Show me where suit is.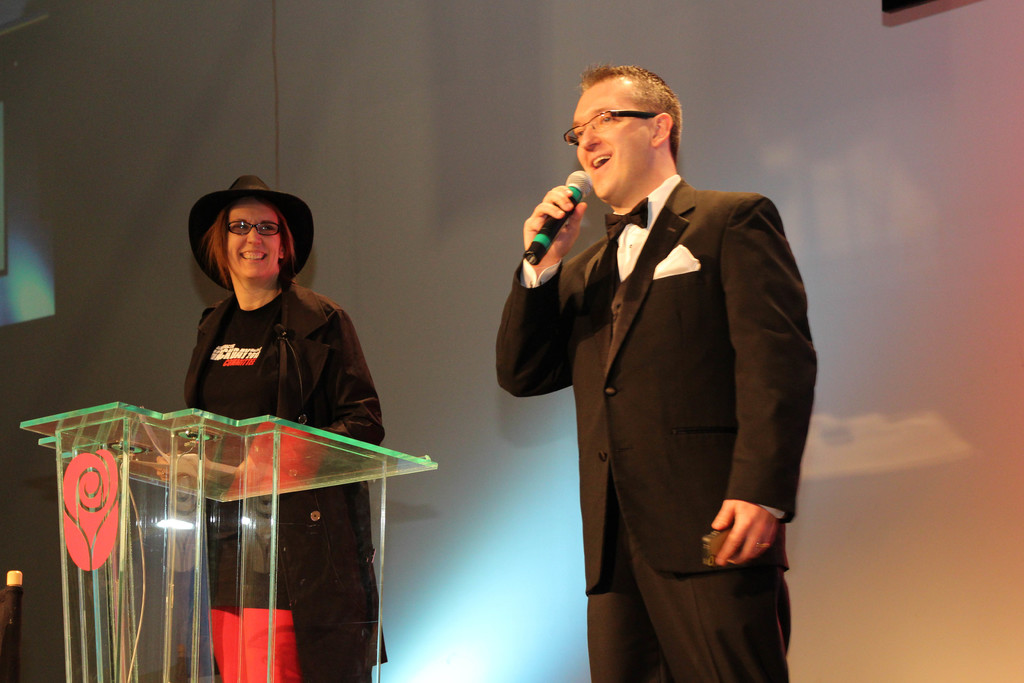
suit is at 504, 88, 813, 659.
